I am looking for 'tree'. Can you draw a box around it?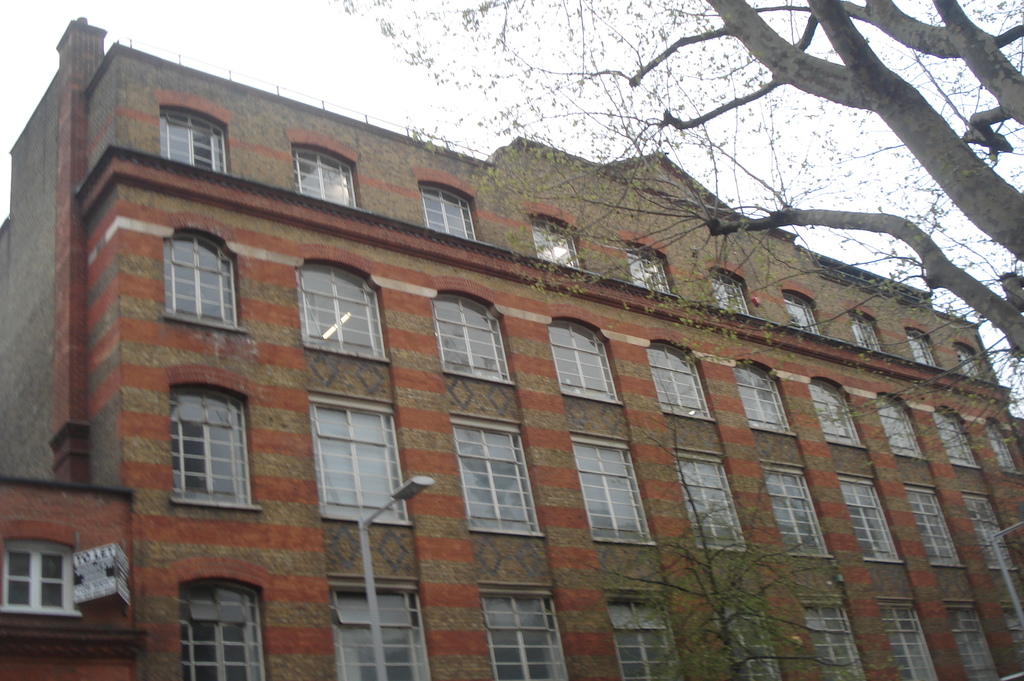
Sure, the bounding box is (320,0,1023,680).
